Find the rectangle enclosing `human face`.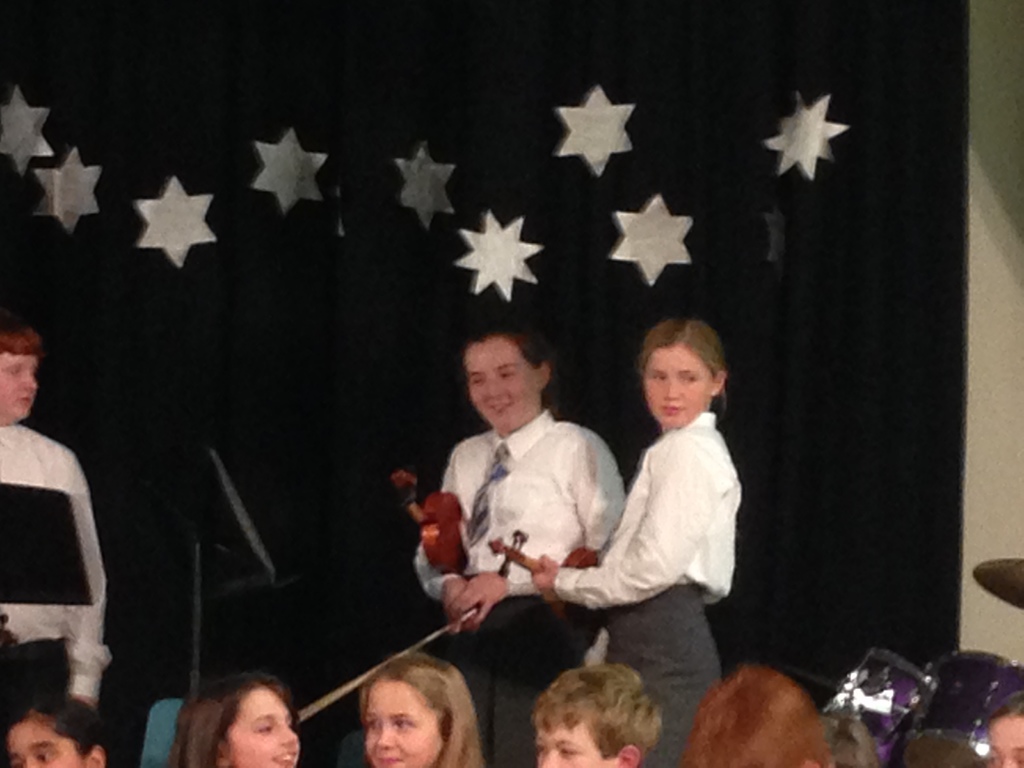
<bbox>364, 682, 440, 767</bbox>.
